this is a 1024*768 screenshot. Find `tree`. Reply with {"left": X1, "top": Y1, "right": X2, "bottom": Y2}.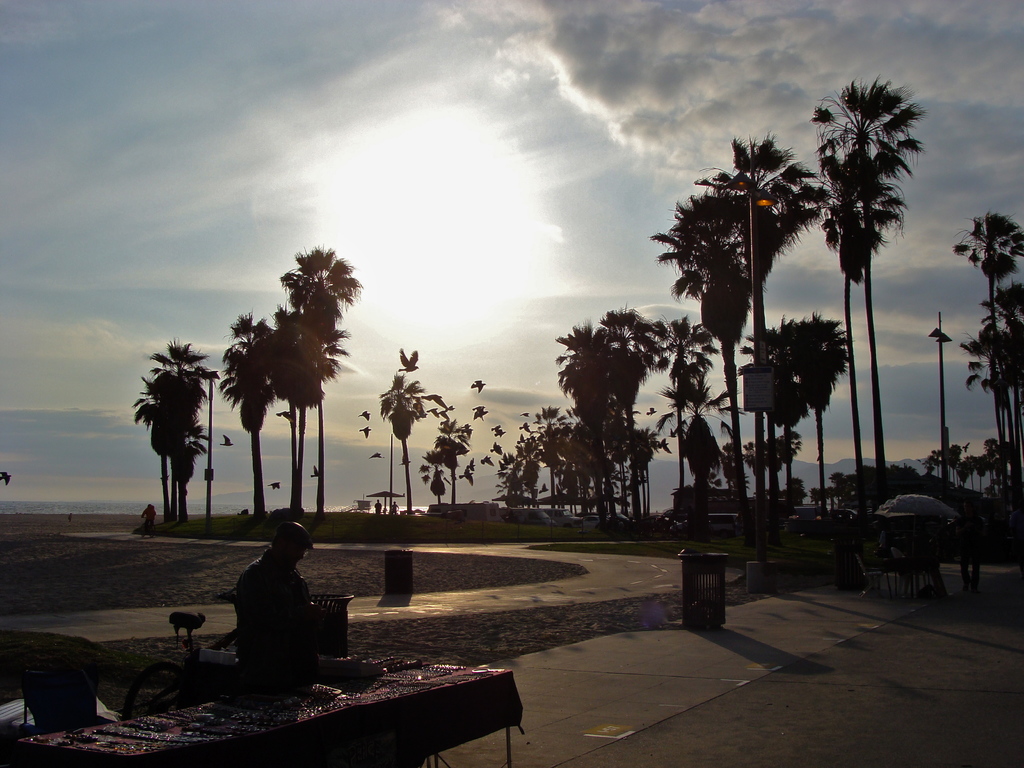
{"left": 222, "top": 315, "right": 272, "bottom": 526}.
